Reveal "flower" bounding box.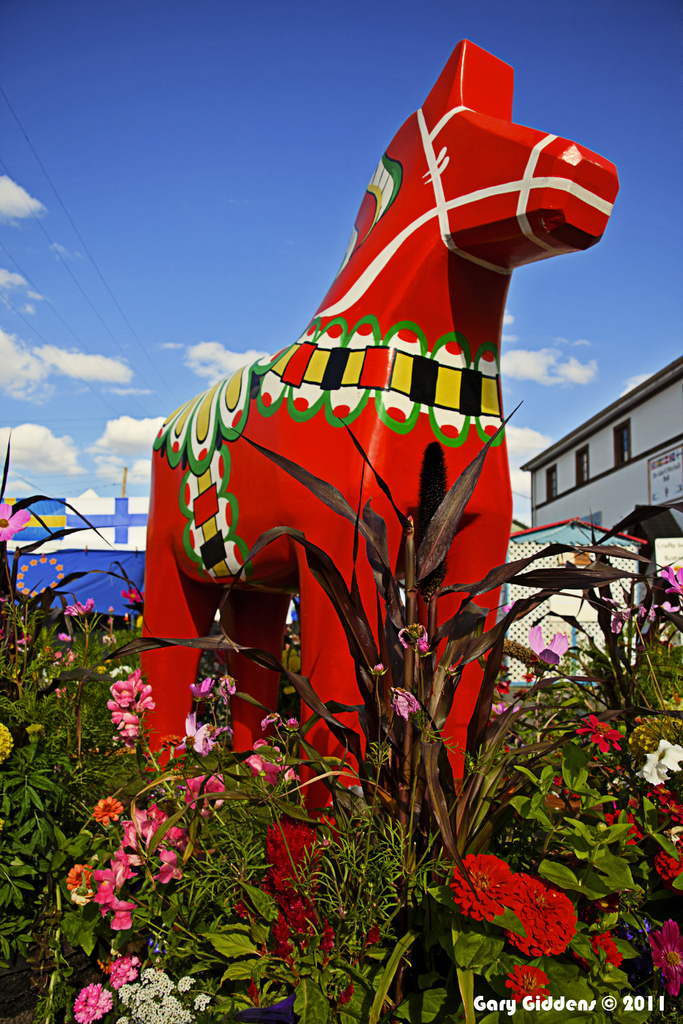
Revealed: (x1=647, y1=562, x2=682, y2=634).
